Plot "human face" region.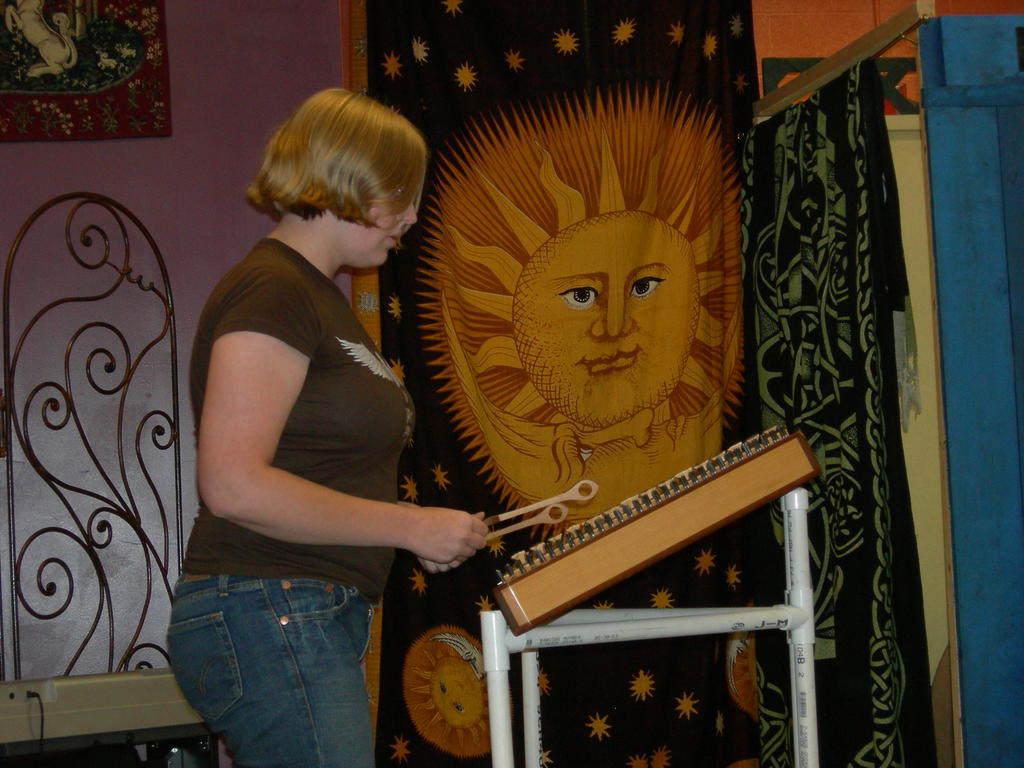
Plotted at x1=514 y1=209 x2=697 y2=428.
